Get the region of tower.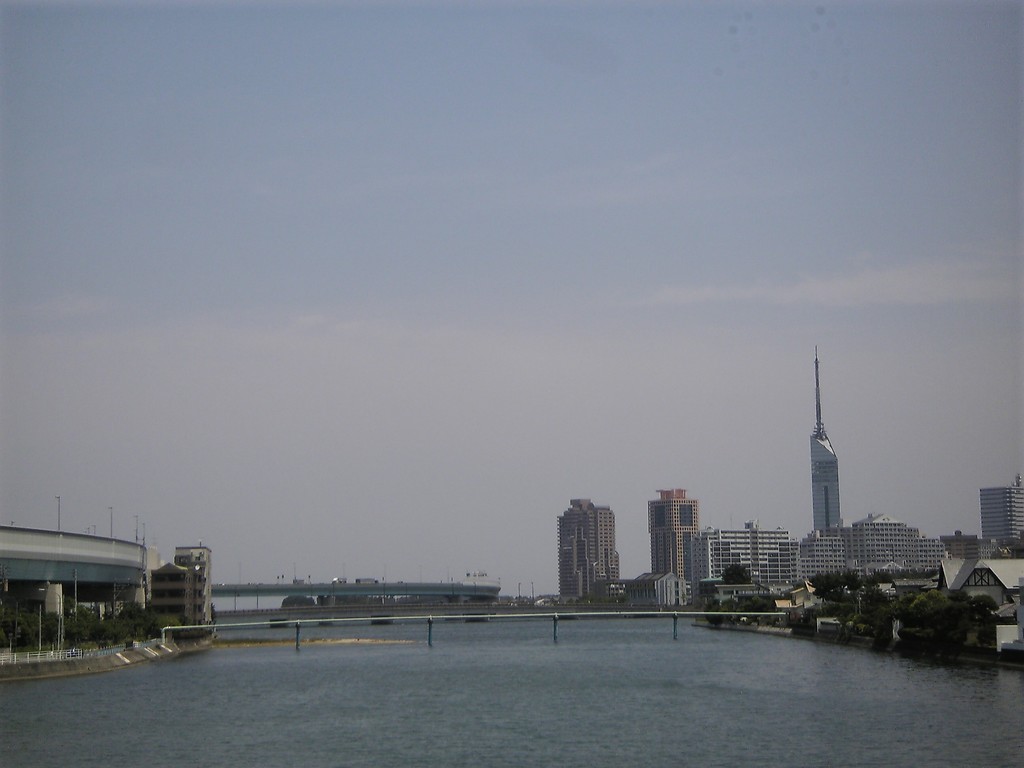
(x1=645, y1=495, x2=695, y2=580).
